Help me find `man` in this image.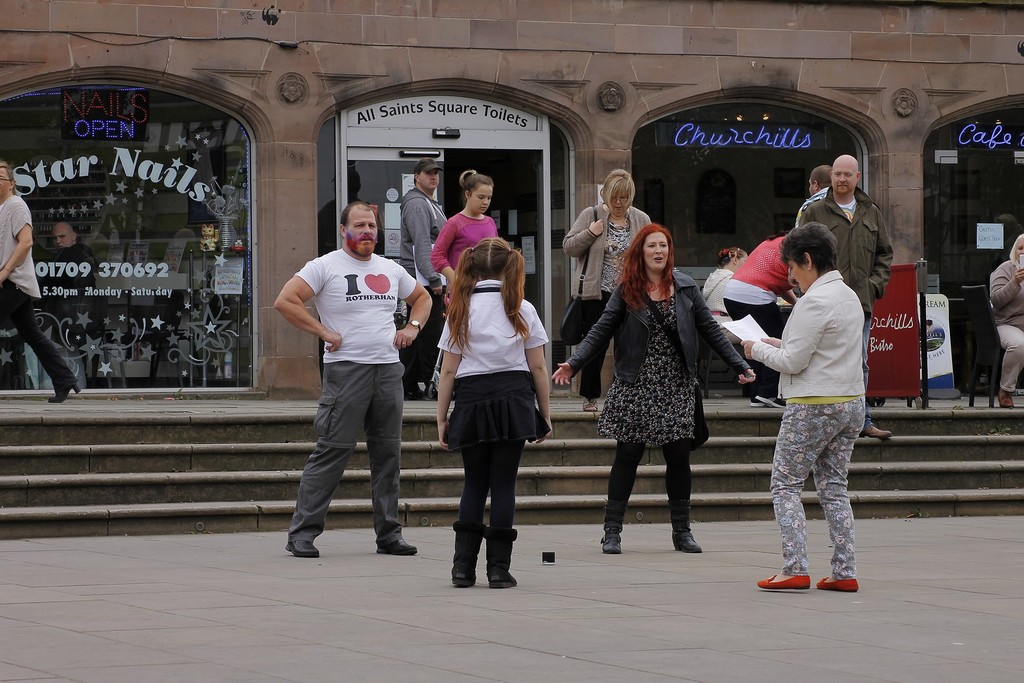
Found it: 801 165 832 208.
